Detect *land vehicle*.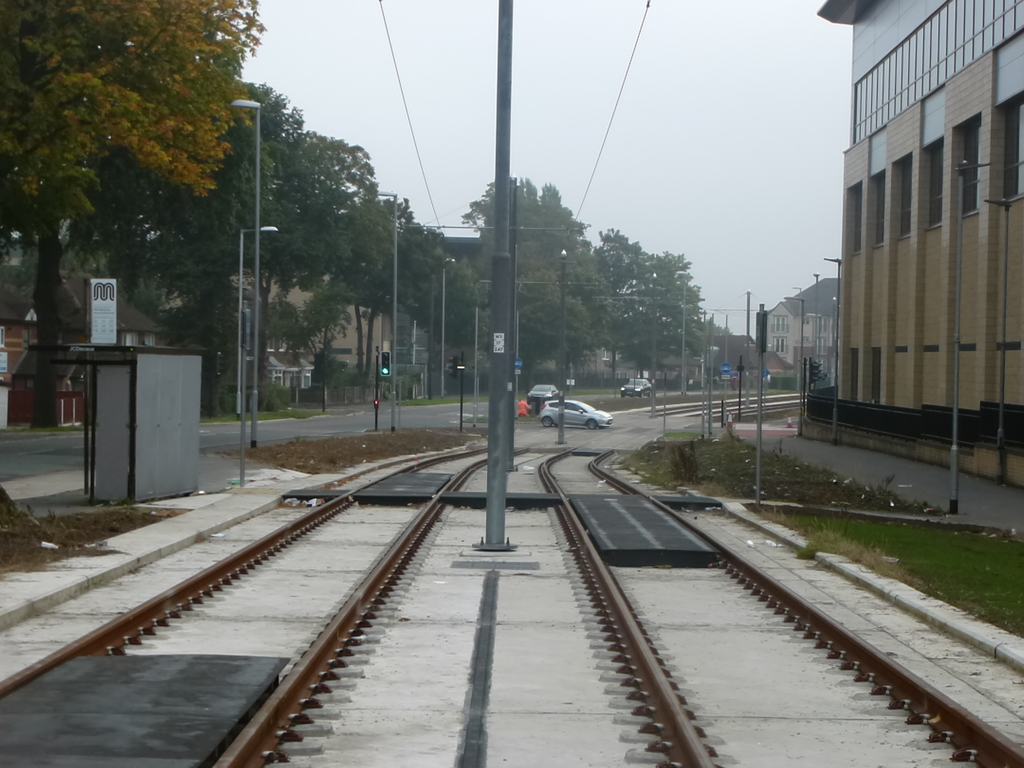
Detected at (x1=515, y1=386, x2=625, y2=444).
